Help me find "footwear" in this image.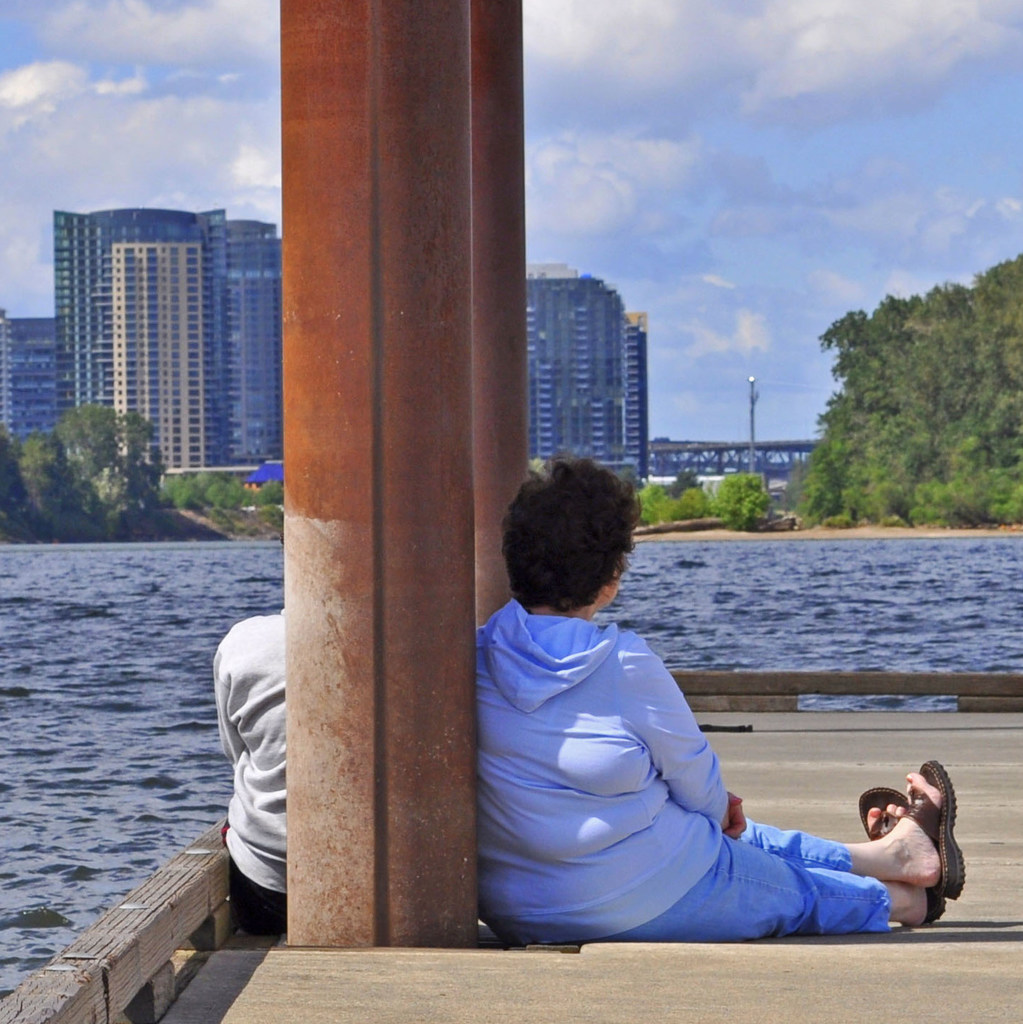
Found it: region(860, 784, 946, 928).
